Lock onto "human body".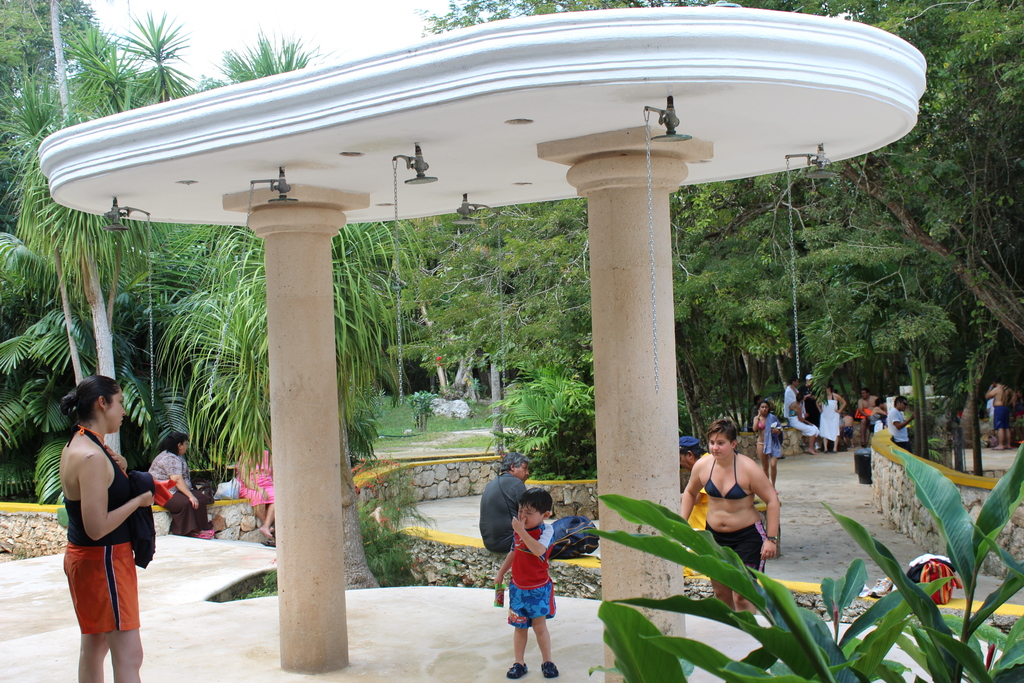
Locked: 819/385/845/453.
